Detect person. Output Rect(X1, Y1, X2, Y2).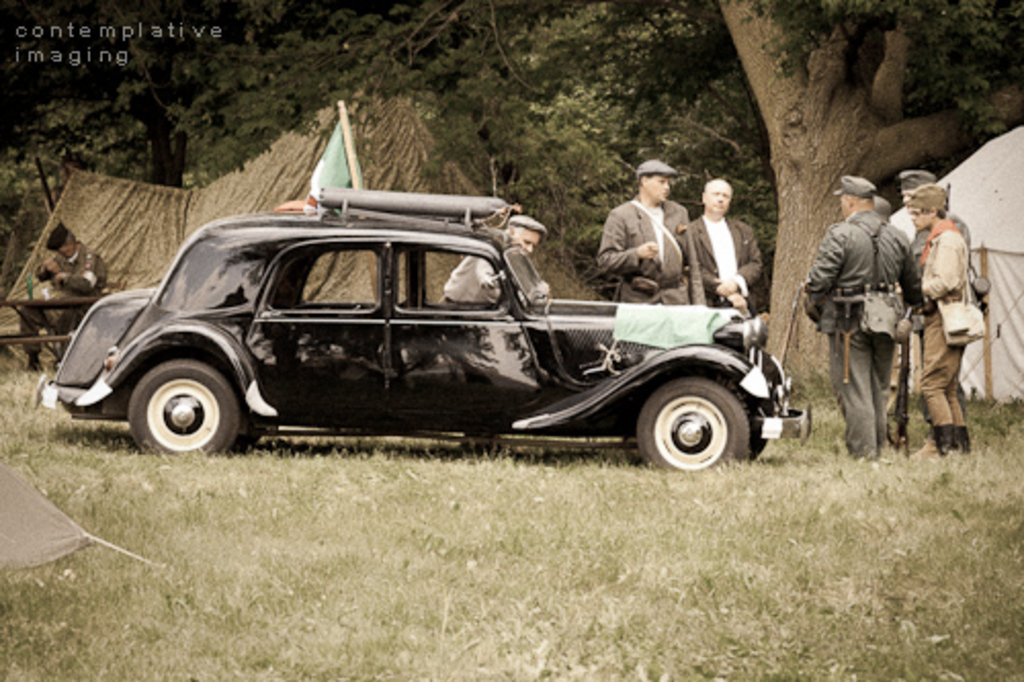
Rect(684, 176, 762, 303).
